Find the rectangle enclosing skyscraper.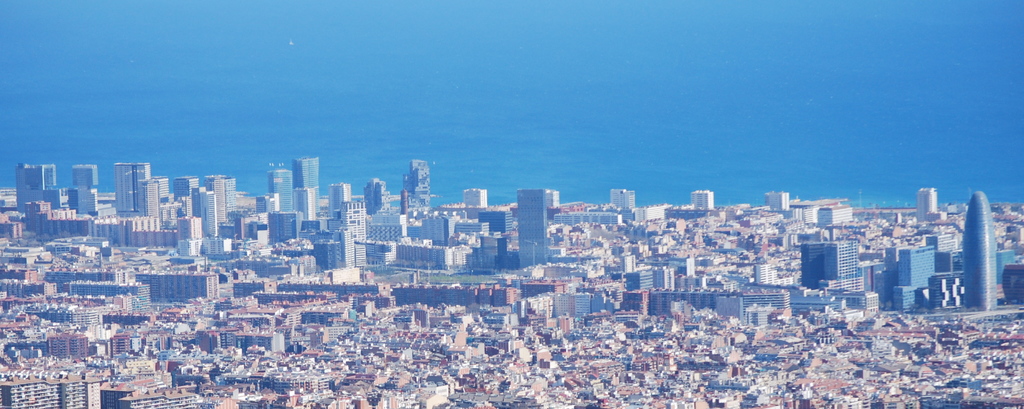
detection(110, 162, 152, 219).
